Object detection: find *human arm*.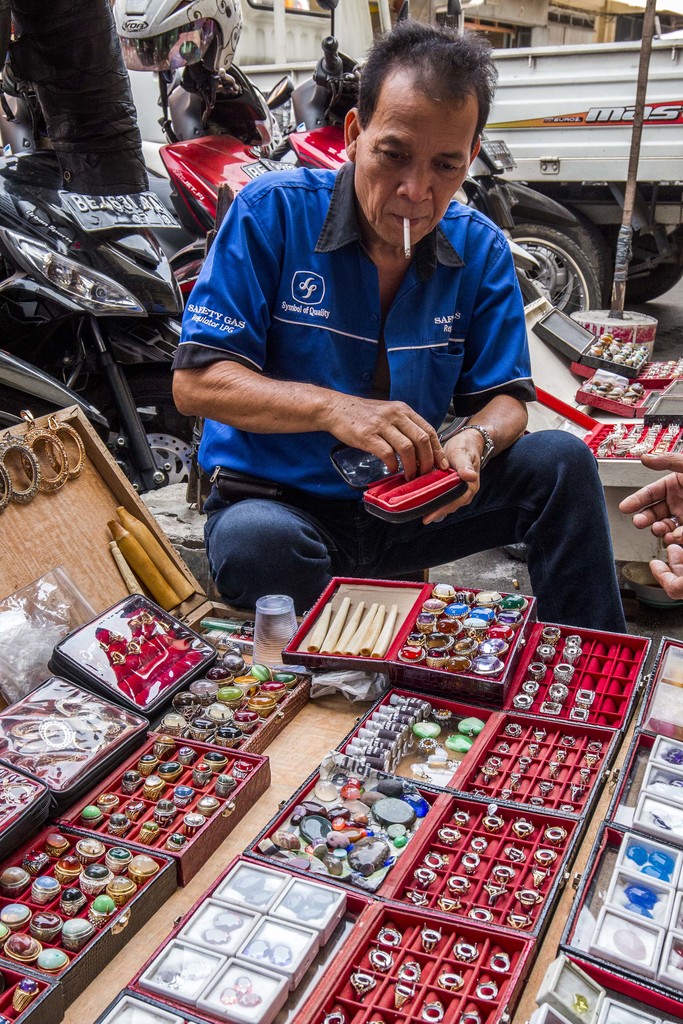
bbox=(211, 316, 390, 477).
